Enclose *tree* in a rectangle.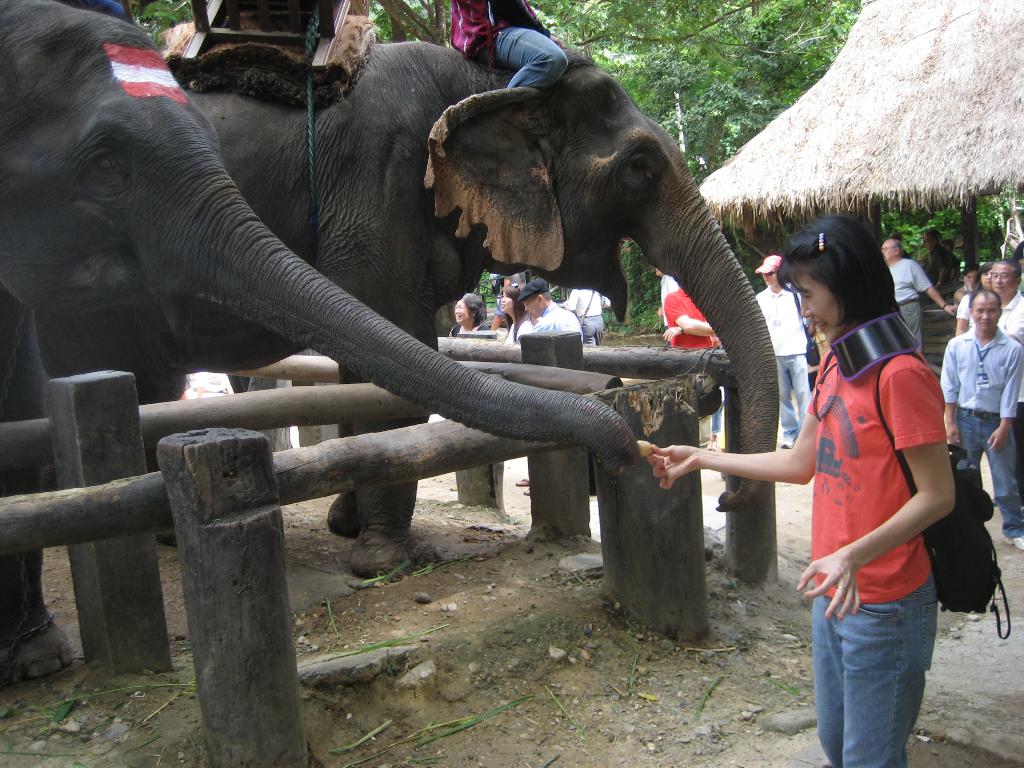
[left=111, top=0, right=199, bottom=38].
